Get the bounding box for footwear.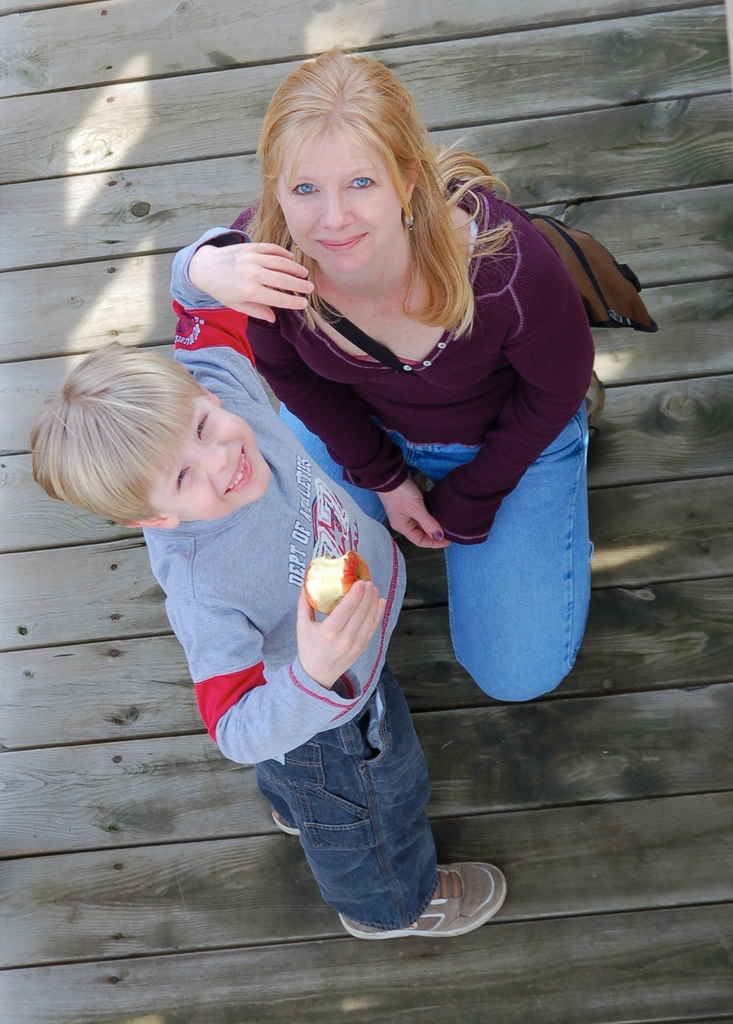
(337, 861, 513, 945).
